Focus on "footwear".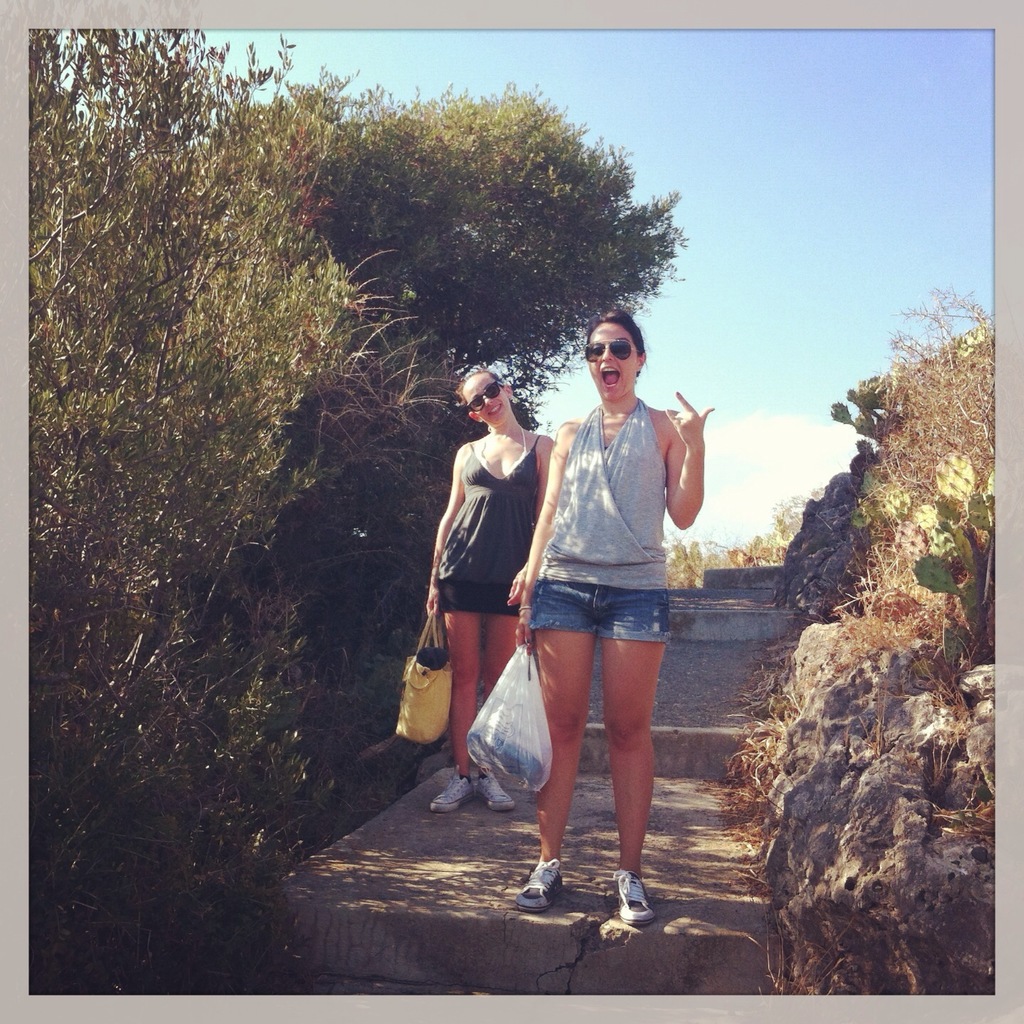
Focused at box=[612, 862, 657, 927].
